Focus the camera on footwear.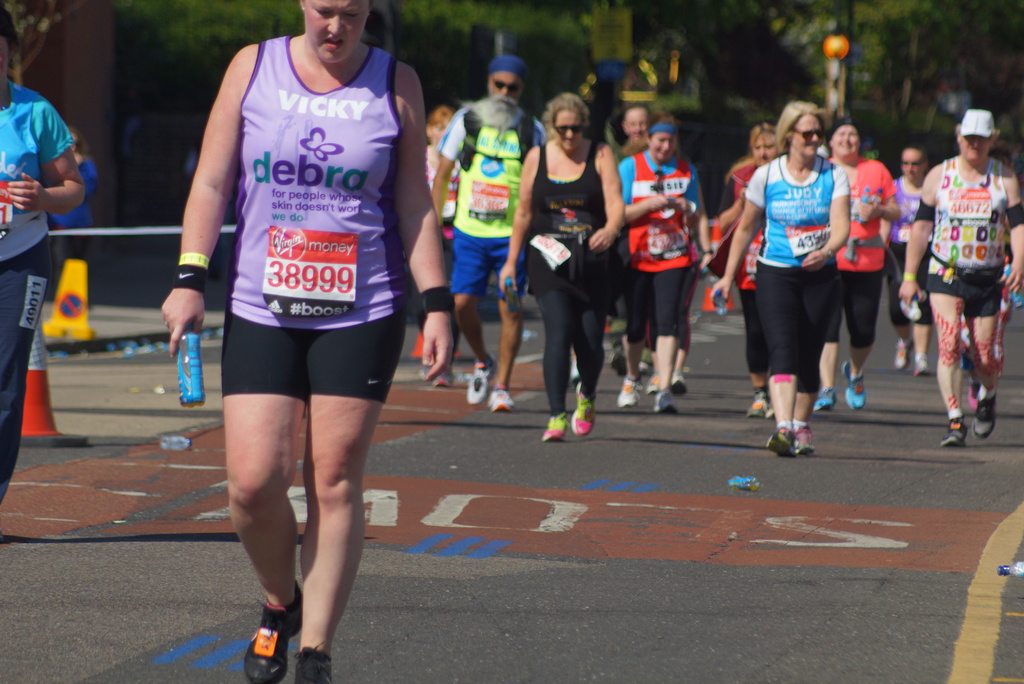
Focus region: (890,334,916,376).
